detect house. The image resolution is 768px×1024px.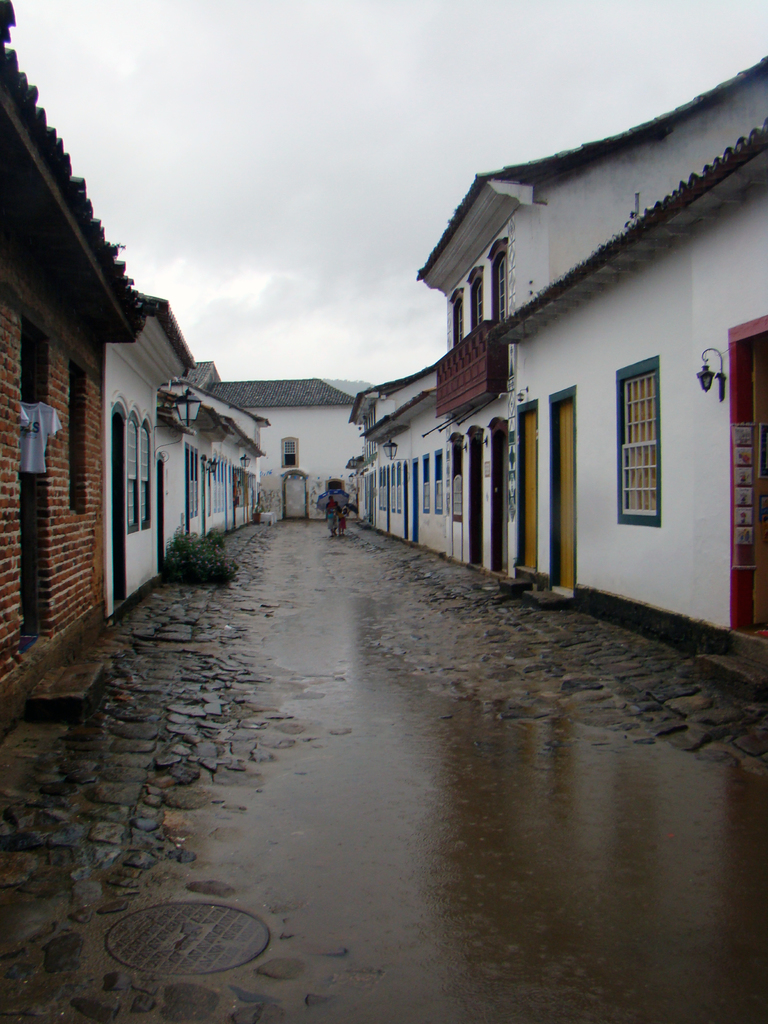
locate(532, 132, 651, 624).
